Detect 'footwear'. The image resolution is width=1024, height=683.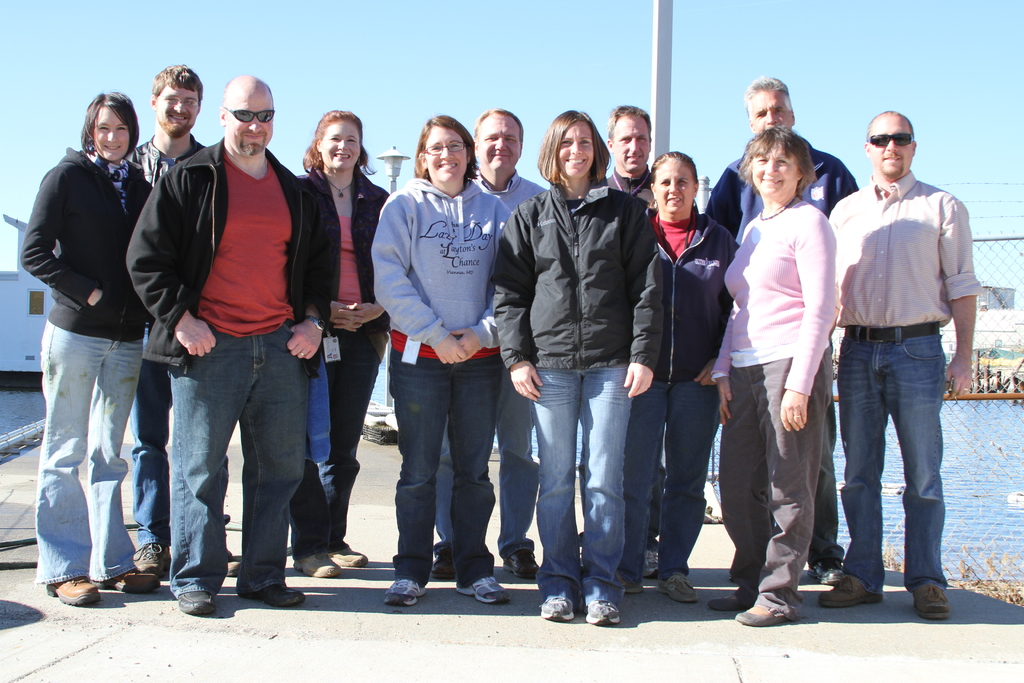
819 570 882 607.
